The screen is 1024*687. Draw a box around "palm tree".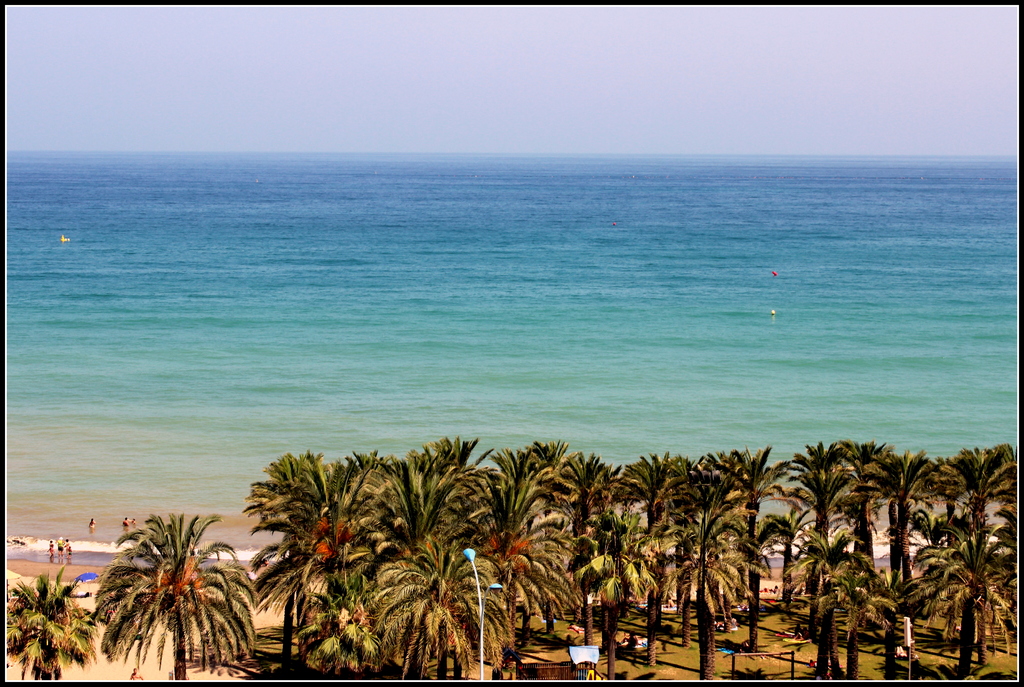
[924,535,1008,633].
